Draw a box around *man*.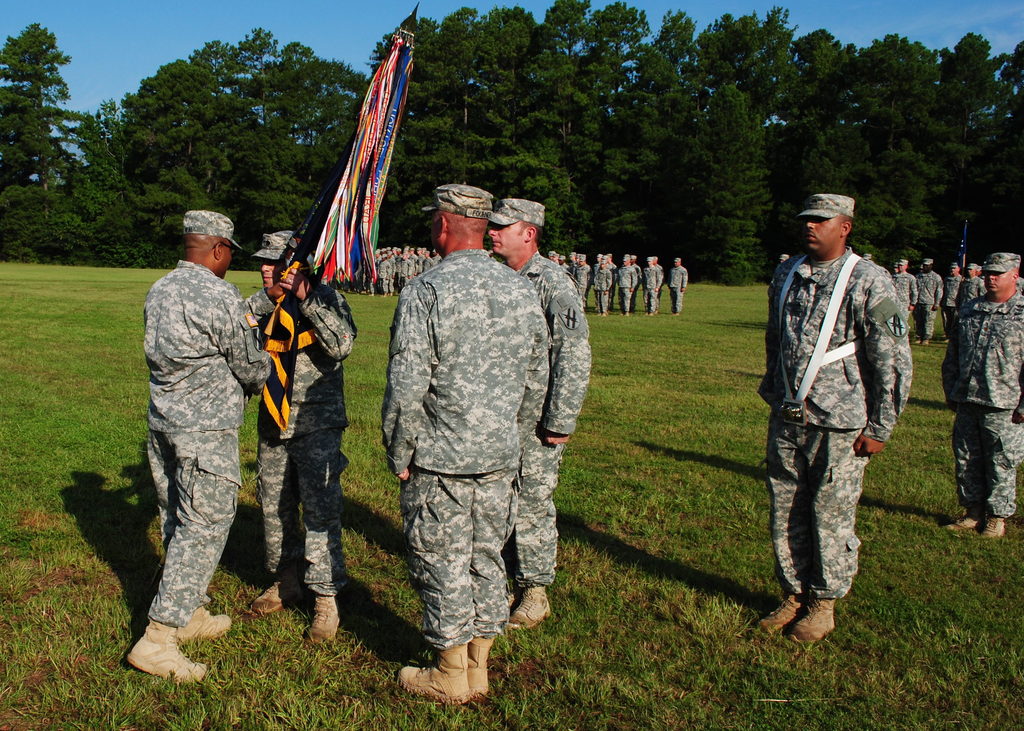
[x1=127, y1=207, x2=283, y2=678].
